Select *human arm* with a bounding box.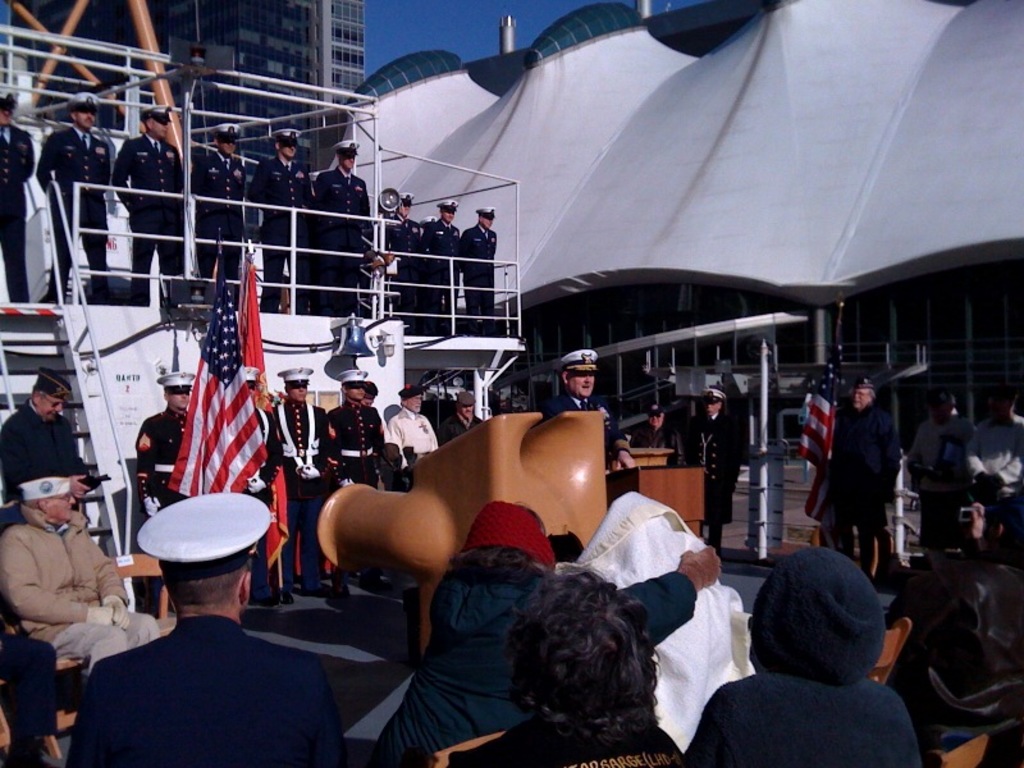
bbox(239, 156, 247, 198).
